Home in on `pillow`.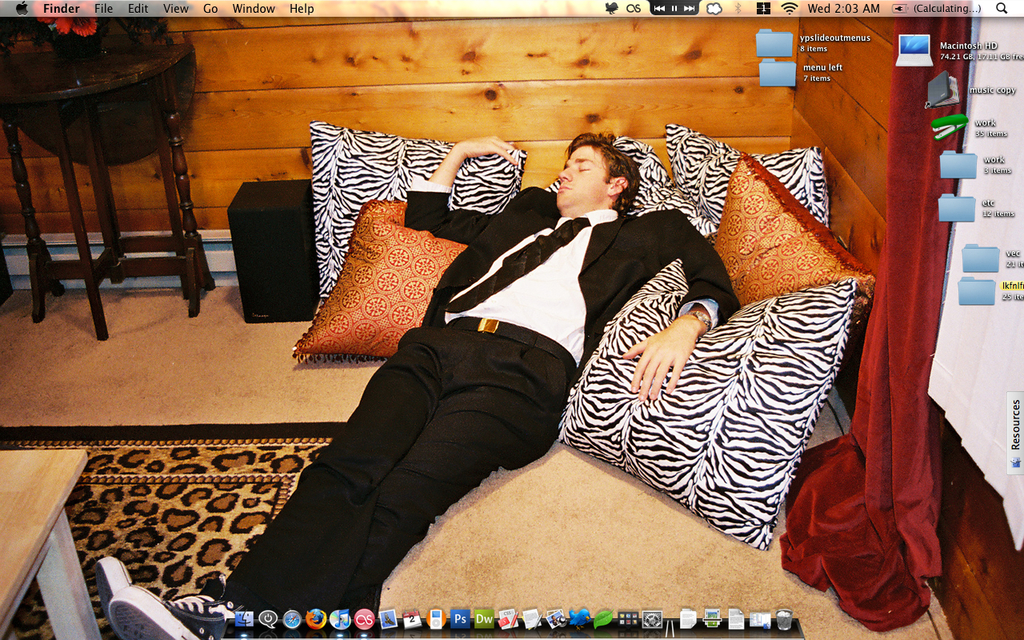
Homed in at (311,119,525,309).
